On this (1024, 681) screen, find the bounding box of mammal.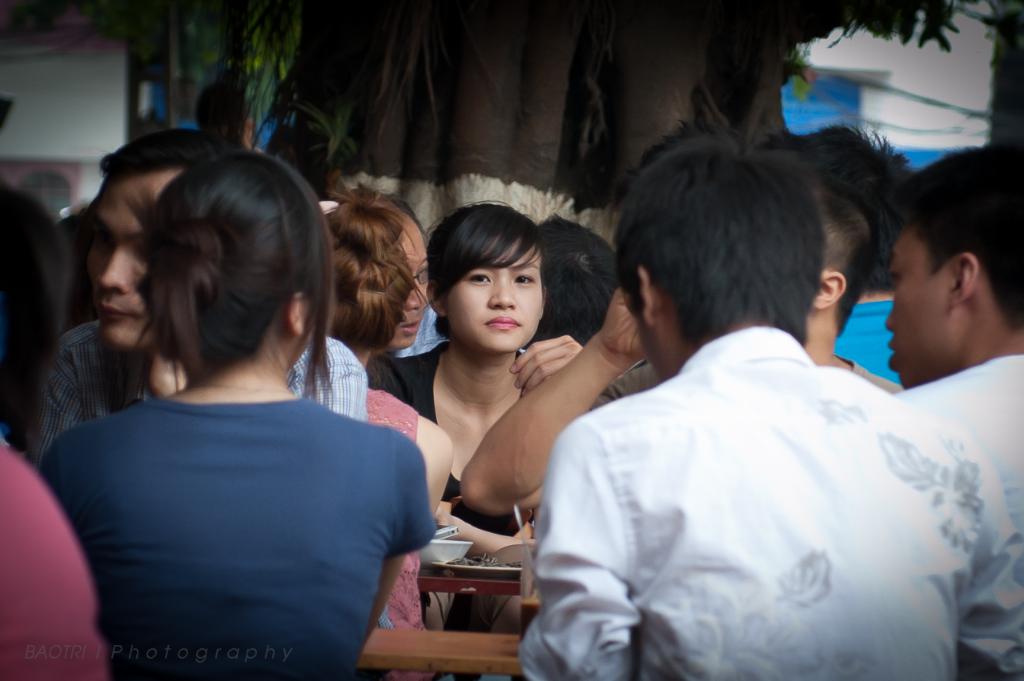
Bounding box: {"x1": 0, "y1": 85, "x2": 67, "y2": 443}.
